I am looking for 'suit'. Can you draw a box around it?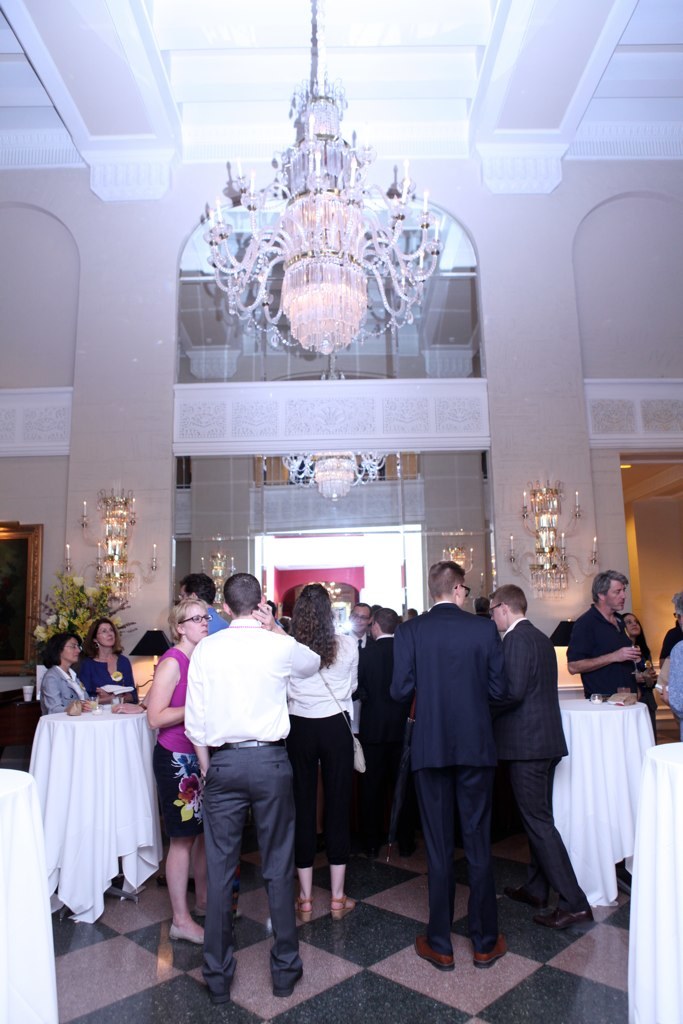
Sure, the bounding box is 360 635 408 852.
